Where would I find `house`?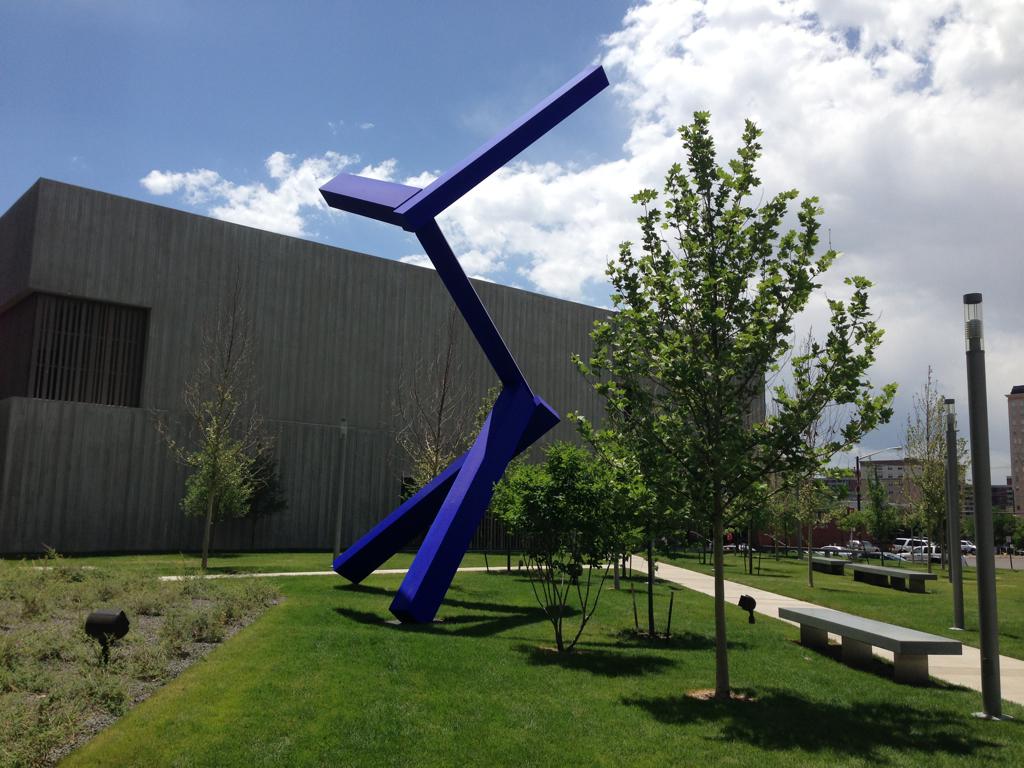
At 863:453:967:502.
